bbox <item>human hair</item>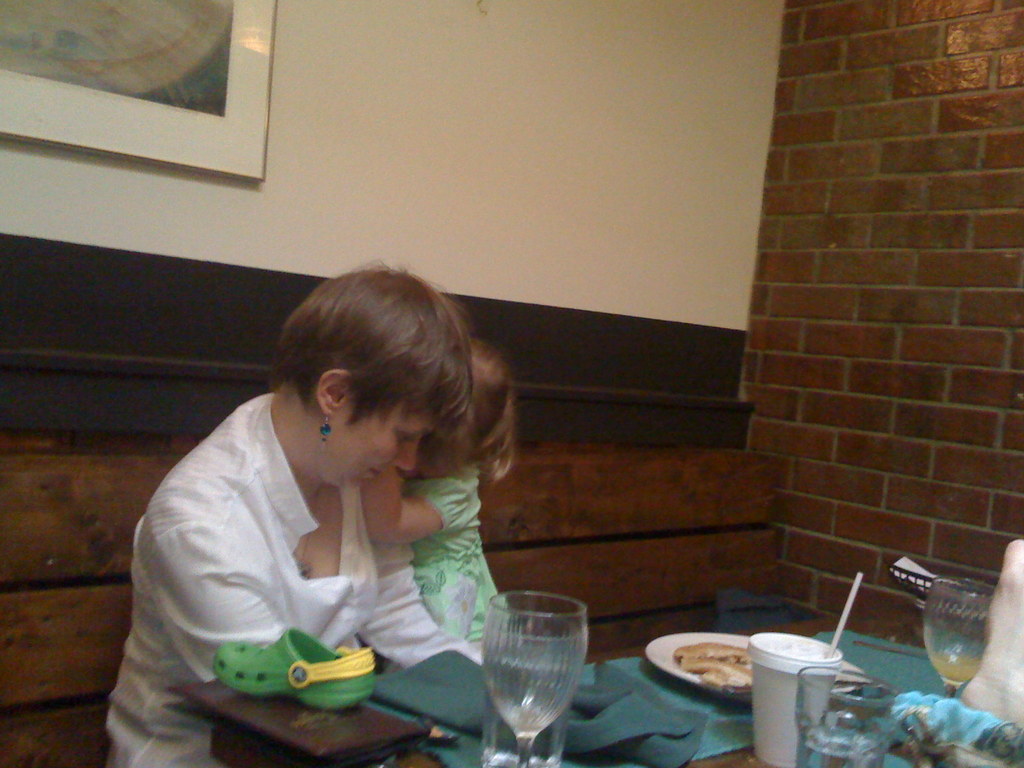
(261, 258, 472, 443)
